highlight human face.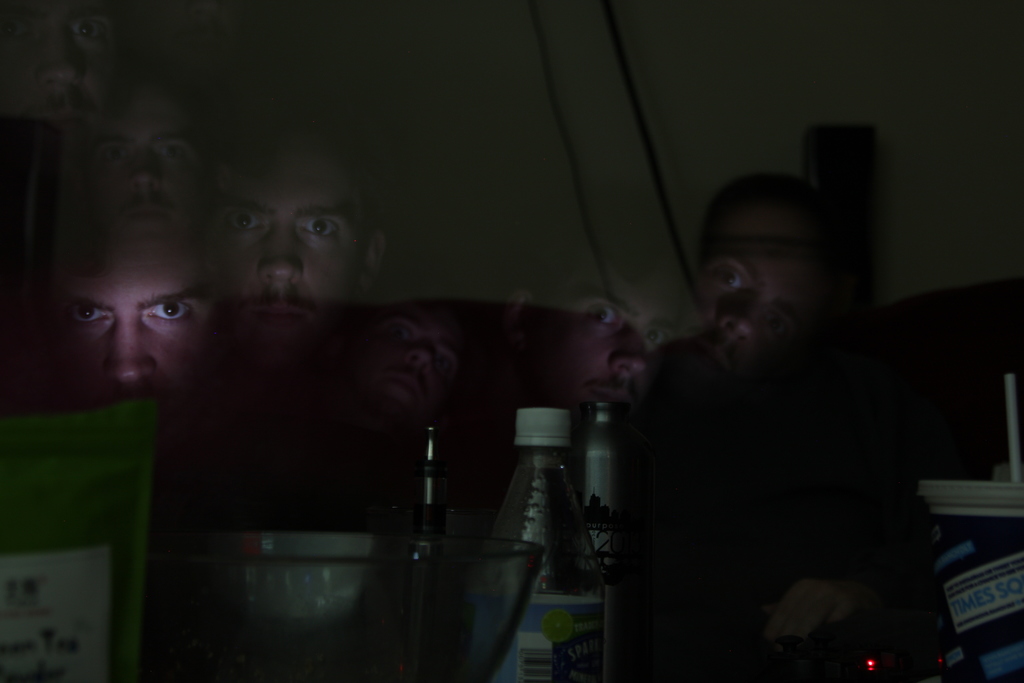
Highlighted region: box=[515, 283, 666, 420].
